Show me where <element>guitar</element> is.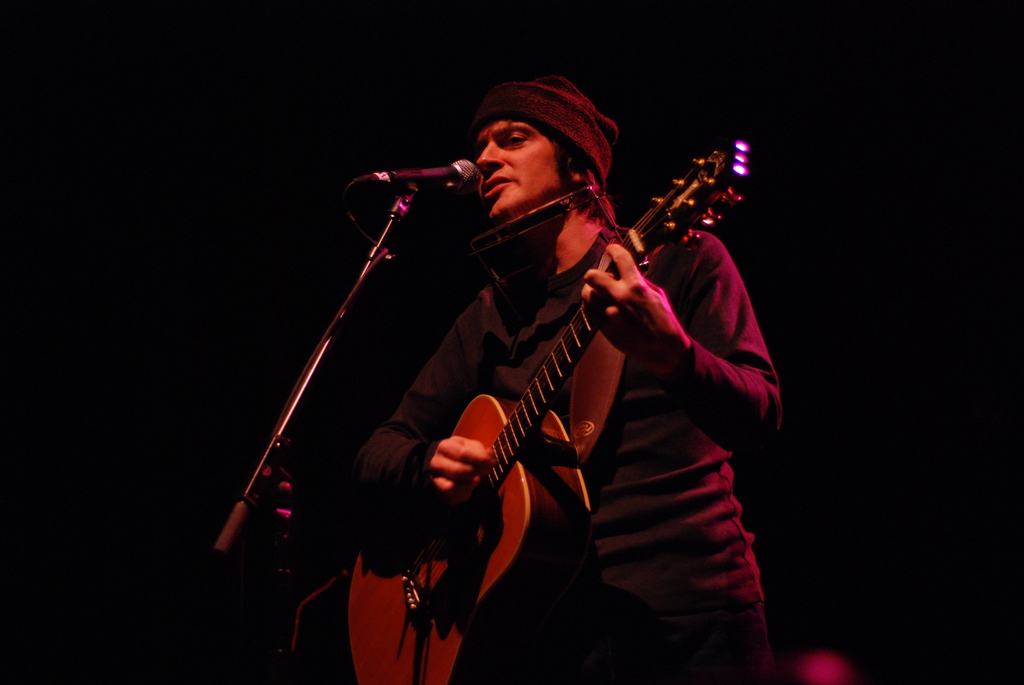
<element>guitar</element> is at bbox(337, 137, 749, 684).
